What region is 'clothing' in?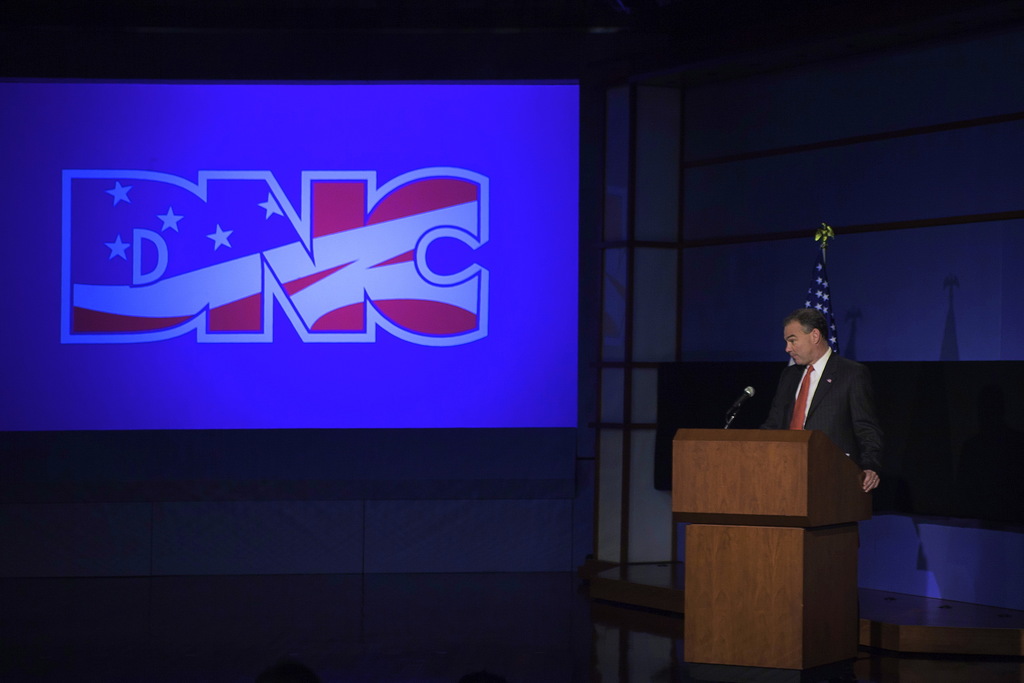
box(768, 349, 880, 480).
